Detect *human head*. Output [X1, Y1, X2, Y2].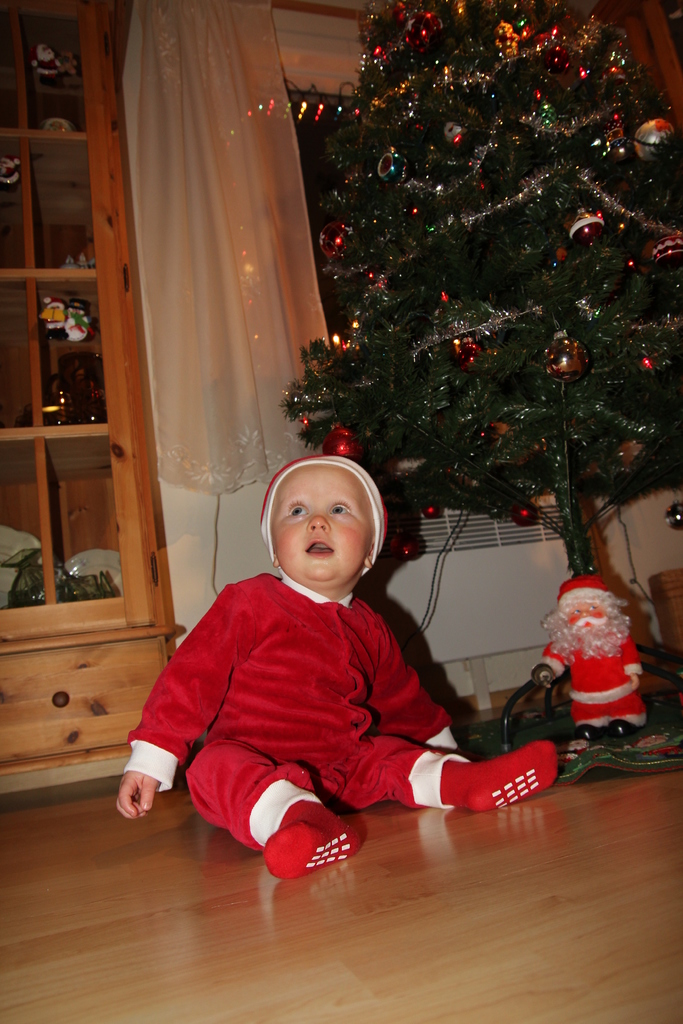
[249, 451, 400, 611].
